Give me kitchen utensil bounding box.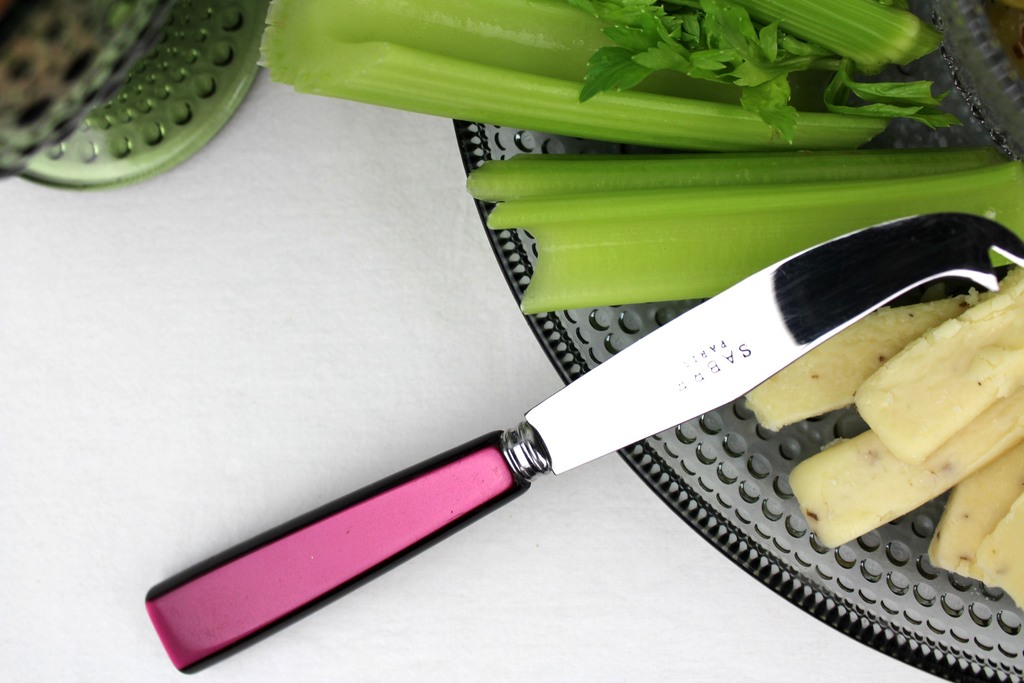
region(116, 170, 1014, 682).
